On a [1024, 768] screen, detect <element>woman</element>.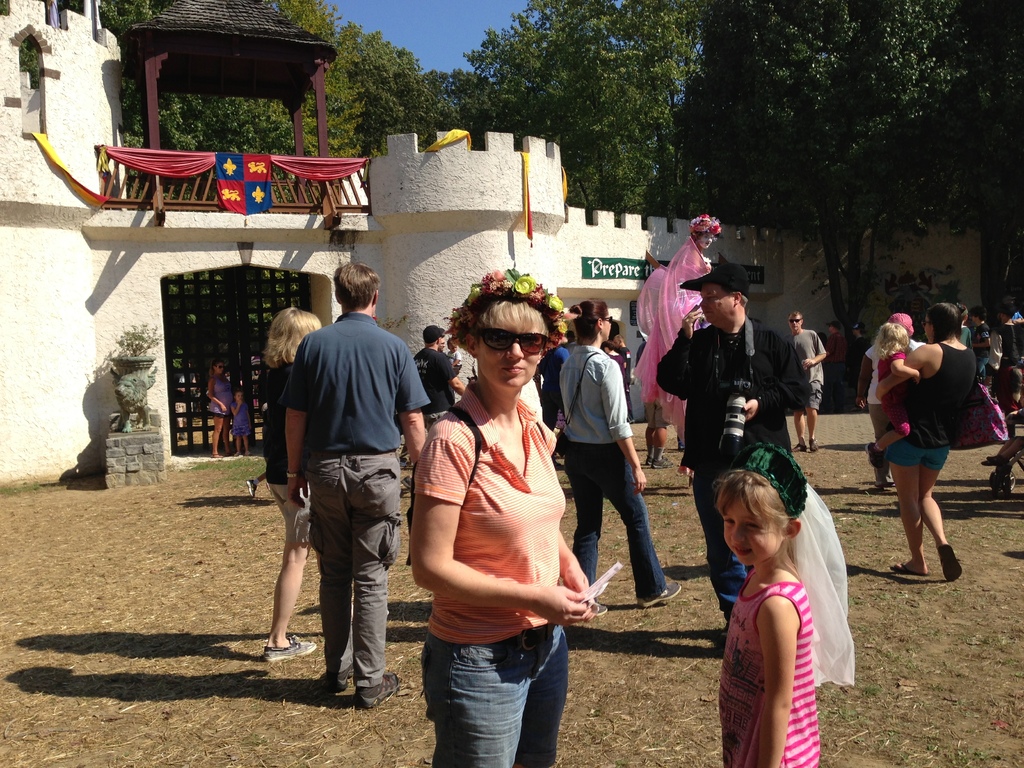
885,300,976,580.
